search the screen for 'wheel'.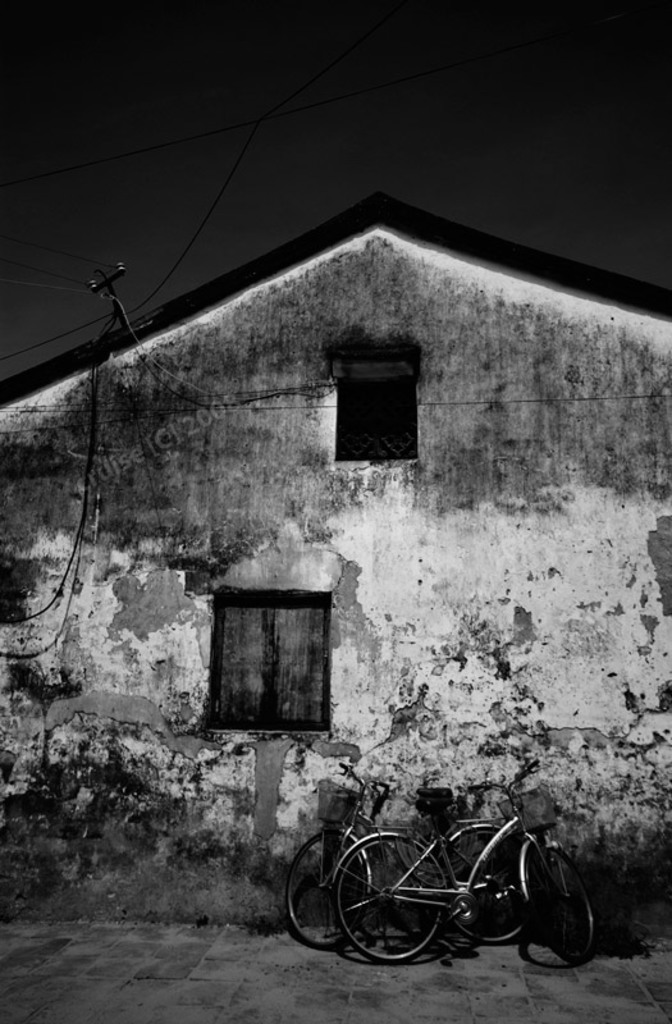
Found at box(525, 849, 593, 965).
